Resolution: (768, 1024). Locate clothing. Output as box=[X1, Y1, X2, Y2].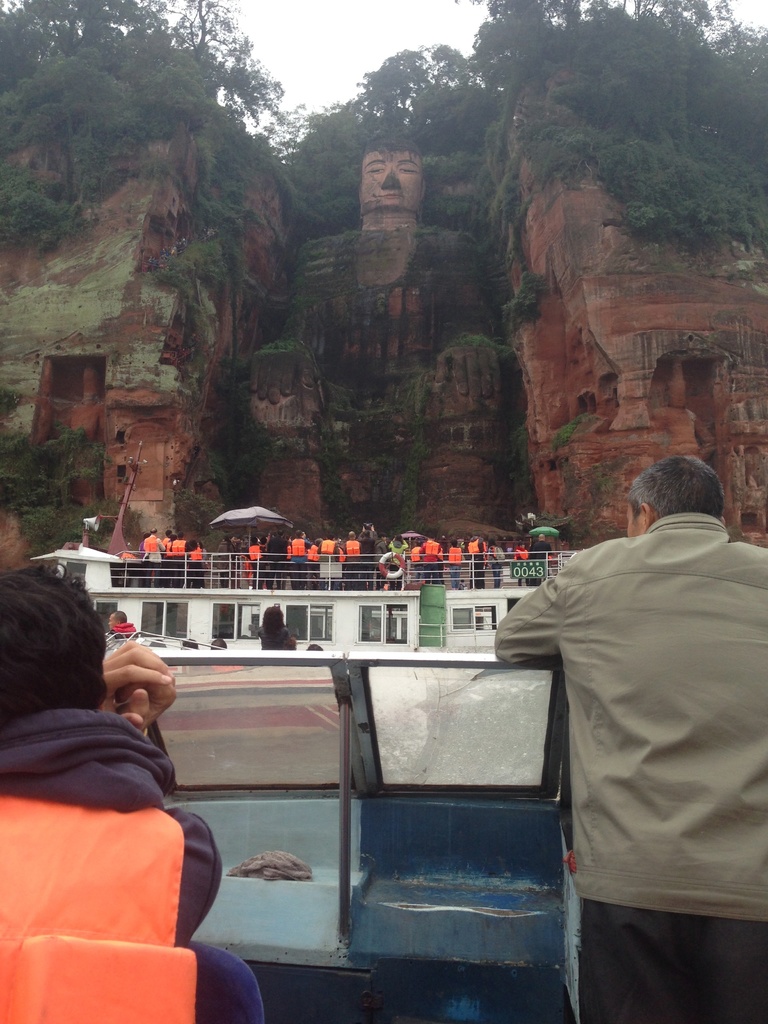
box=[447, 545, 465, 579].
